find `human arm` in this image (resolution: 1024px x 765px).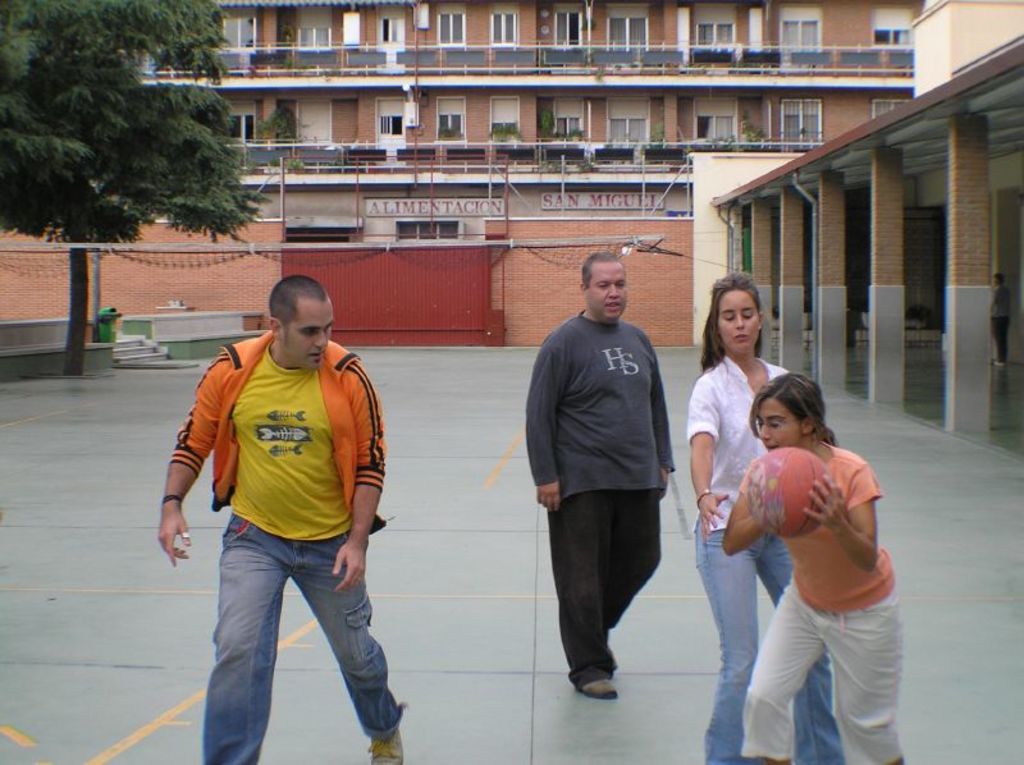
bbox(320, 357, 392, 611).
